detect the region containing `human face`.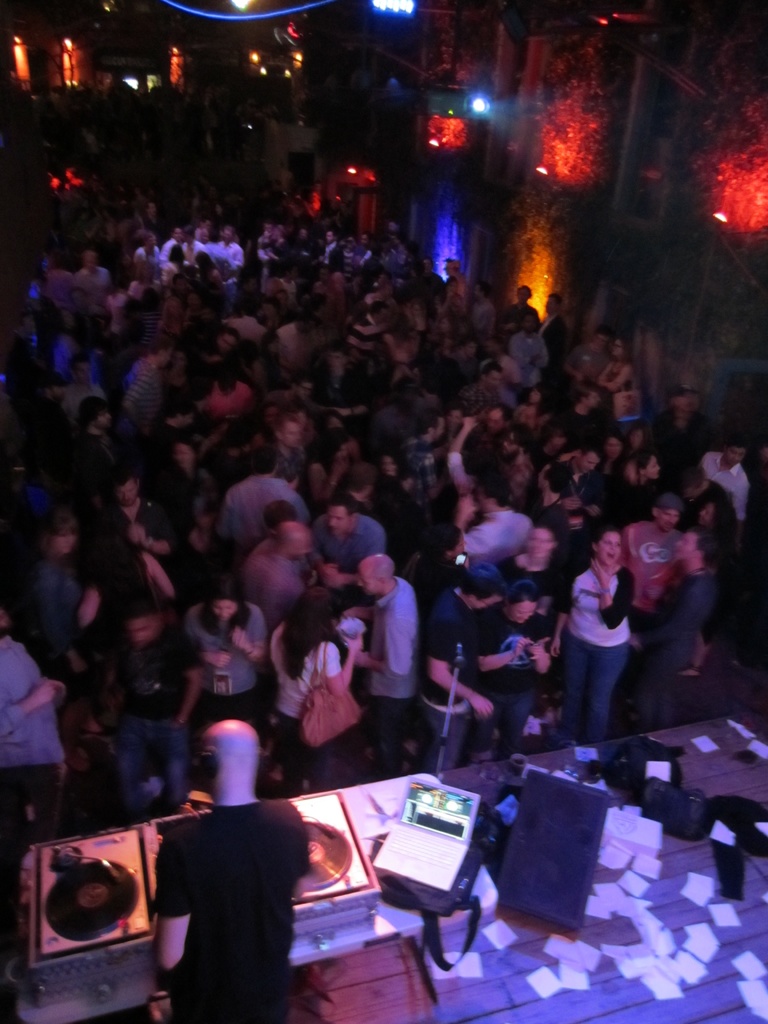
<box>446,279,458,297</box>.
